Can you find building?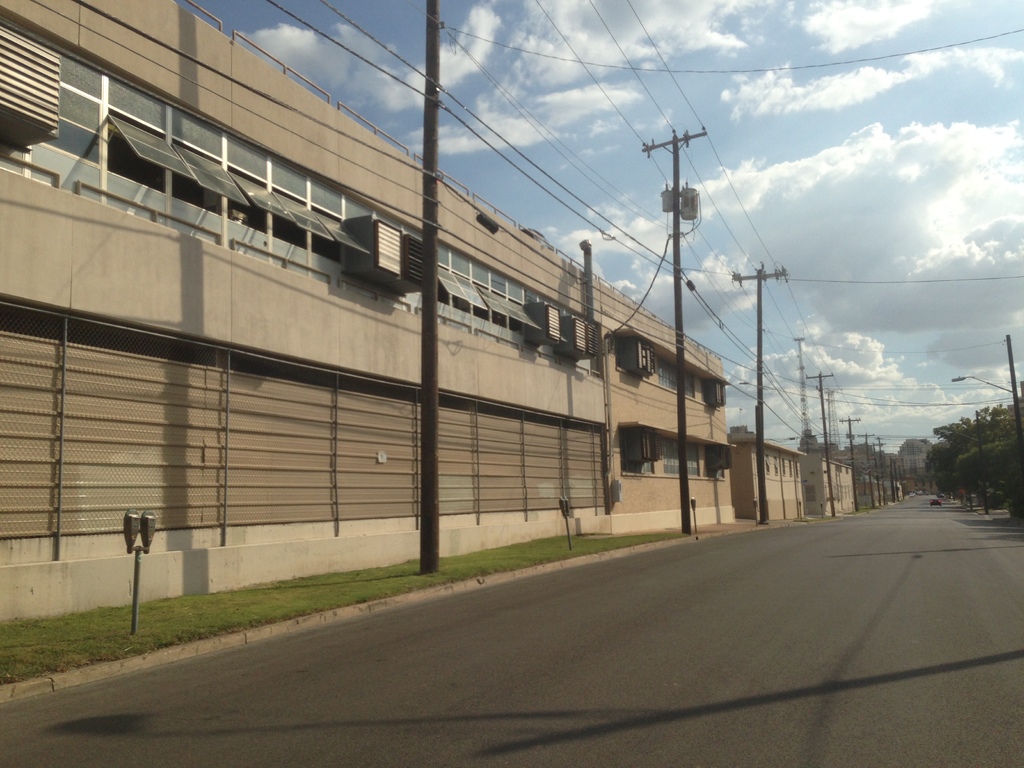
Yes, bounding box: x1=812, y1=447, x2=862, y2=520.
